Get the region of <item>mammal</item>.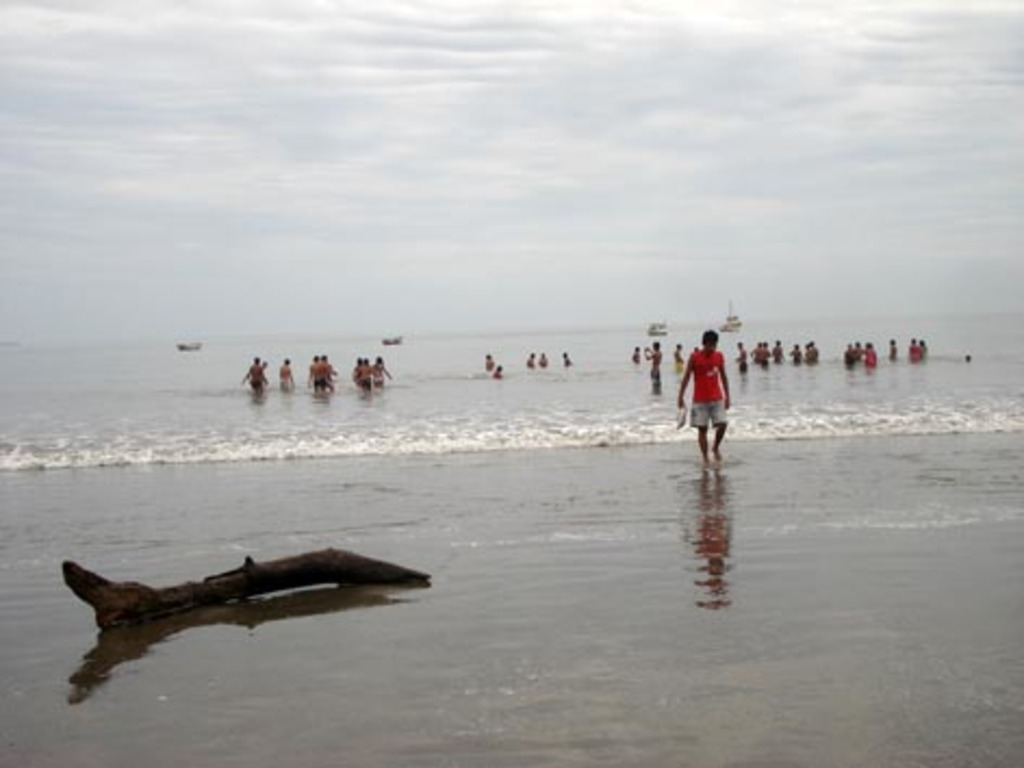
673:343:683:384.
